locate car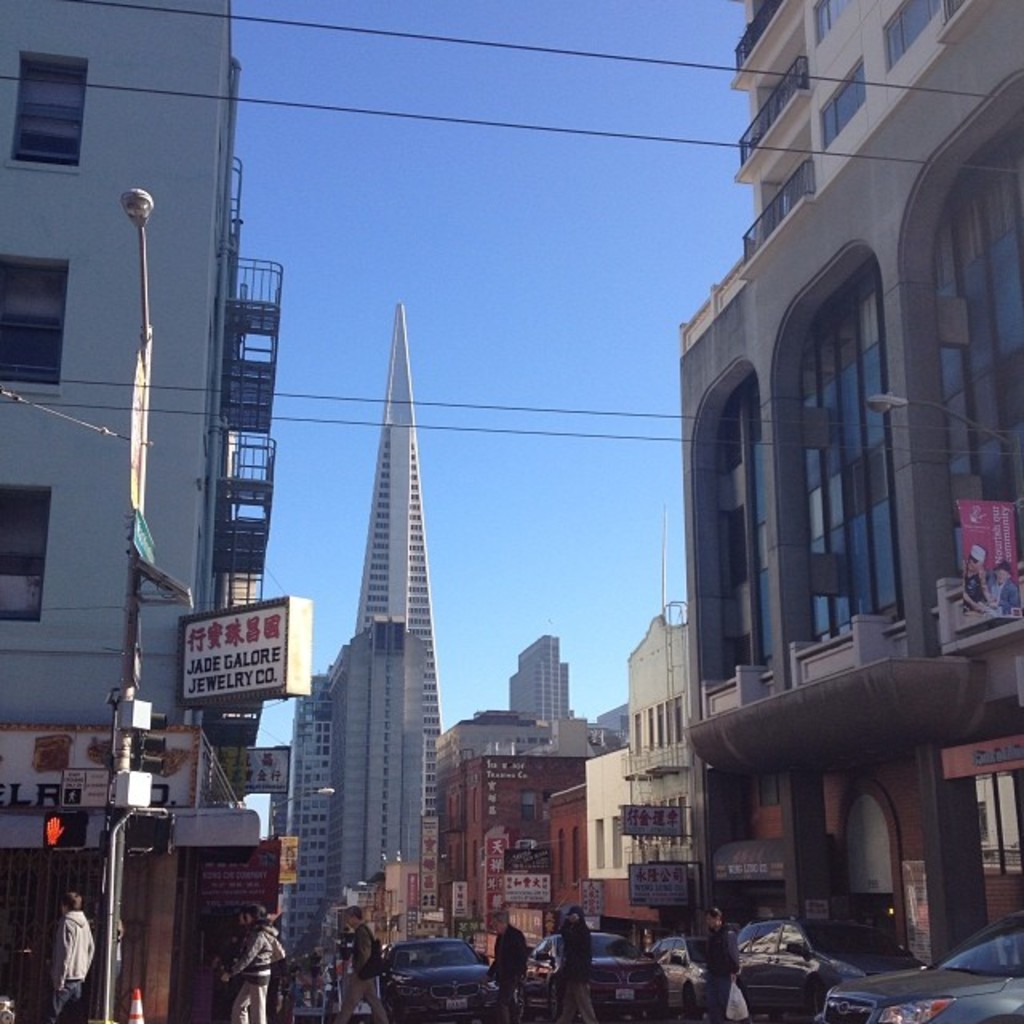
656 936 725 1022
